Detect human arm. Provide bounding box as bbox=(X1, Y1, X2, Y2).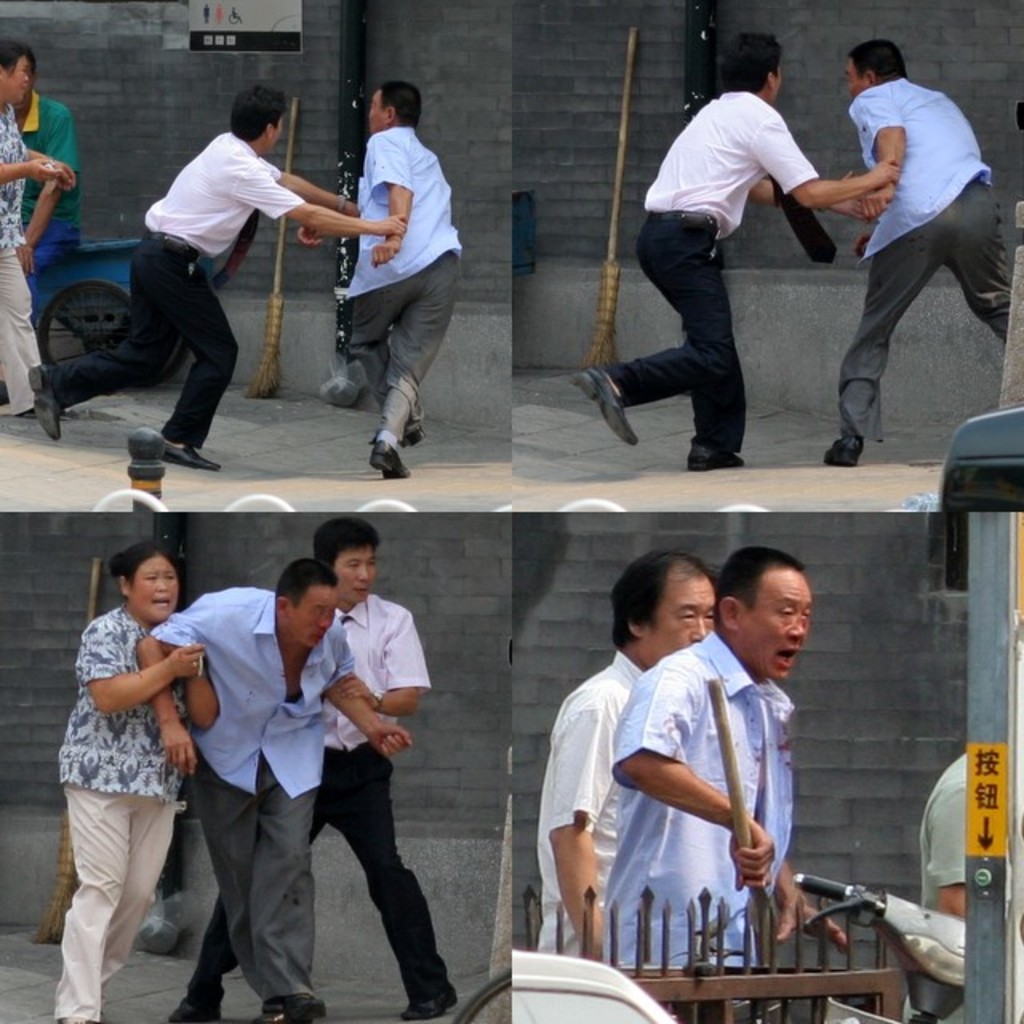
bbox=(770, 858, 851, 944).
